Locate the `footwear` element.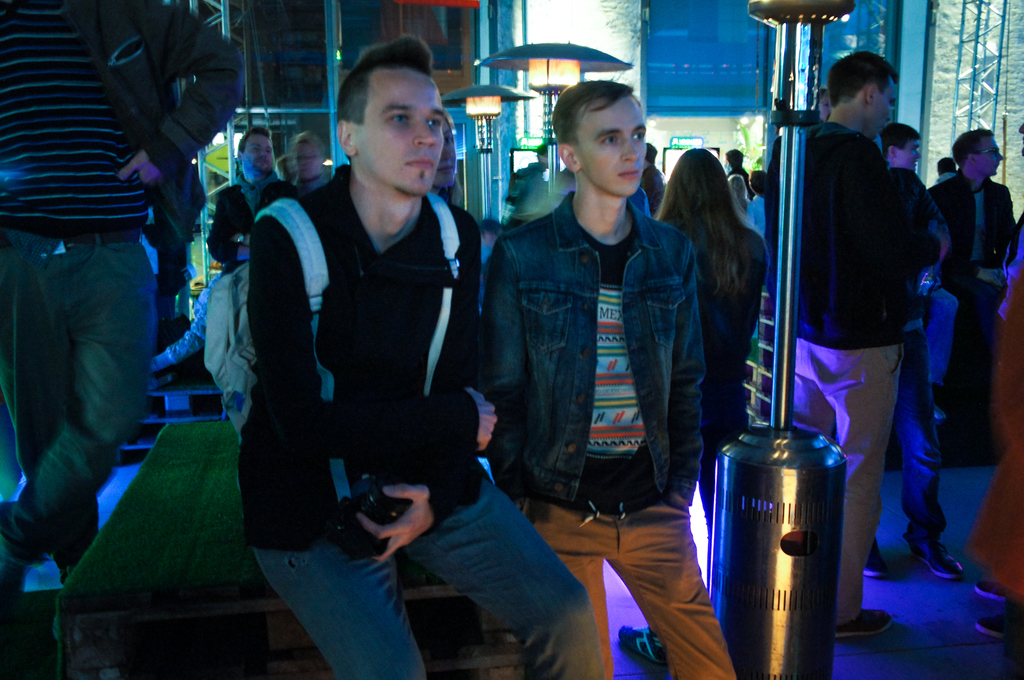
Element bbox: select_region(862, 540, 886, 576).
